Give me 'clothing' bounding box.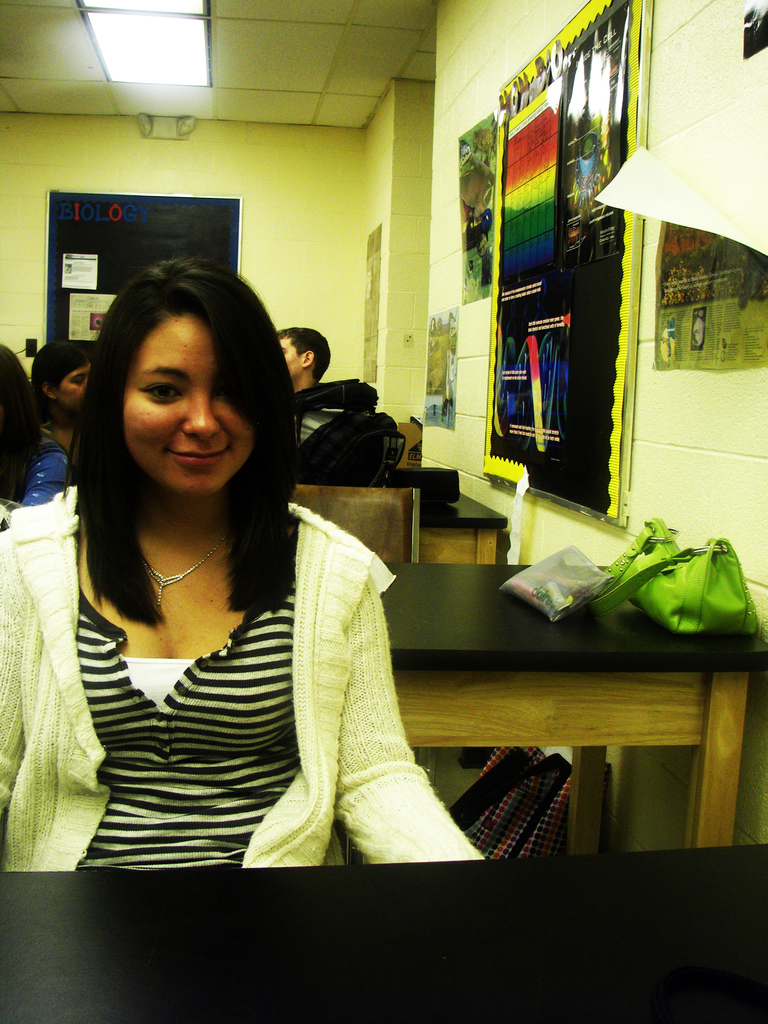
[0, 503, 494, 874].
